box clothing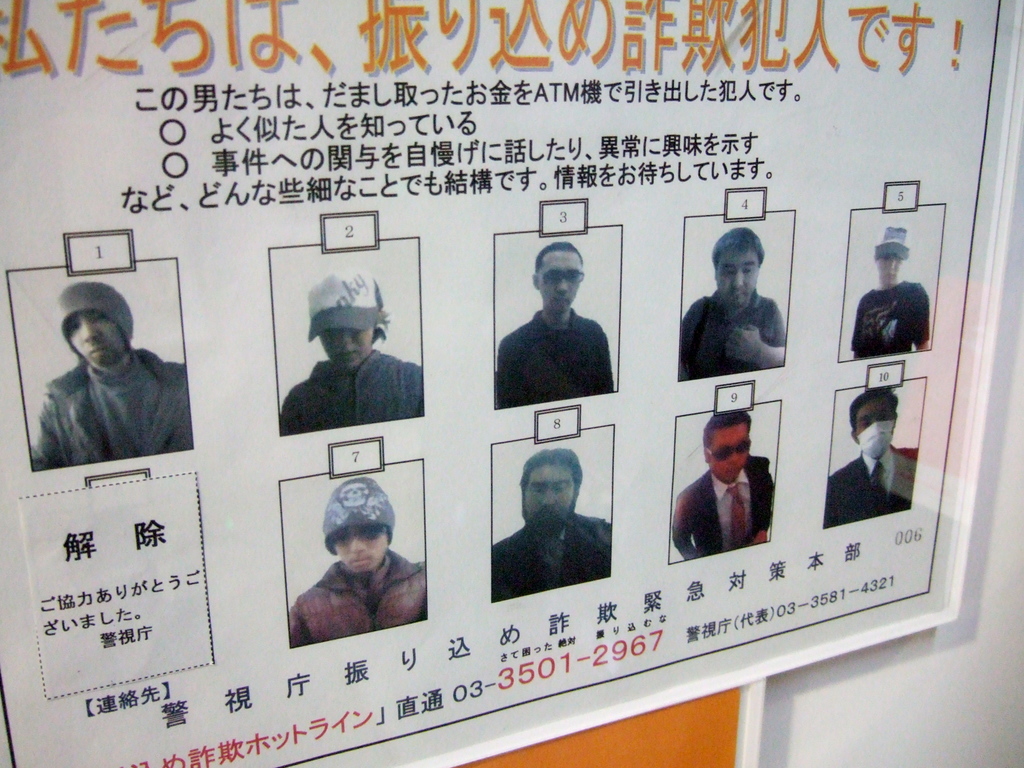
bbox=[284, 563, 435, 642]
